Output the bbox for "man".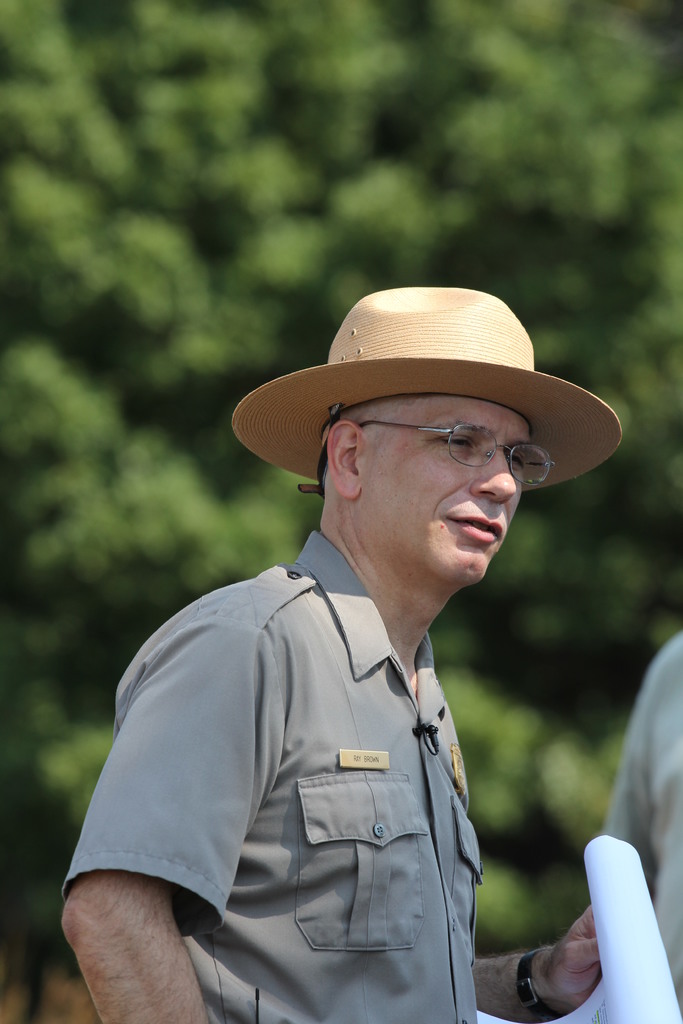
detection(62, 289, 608, 1023).
